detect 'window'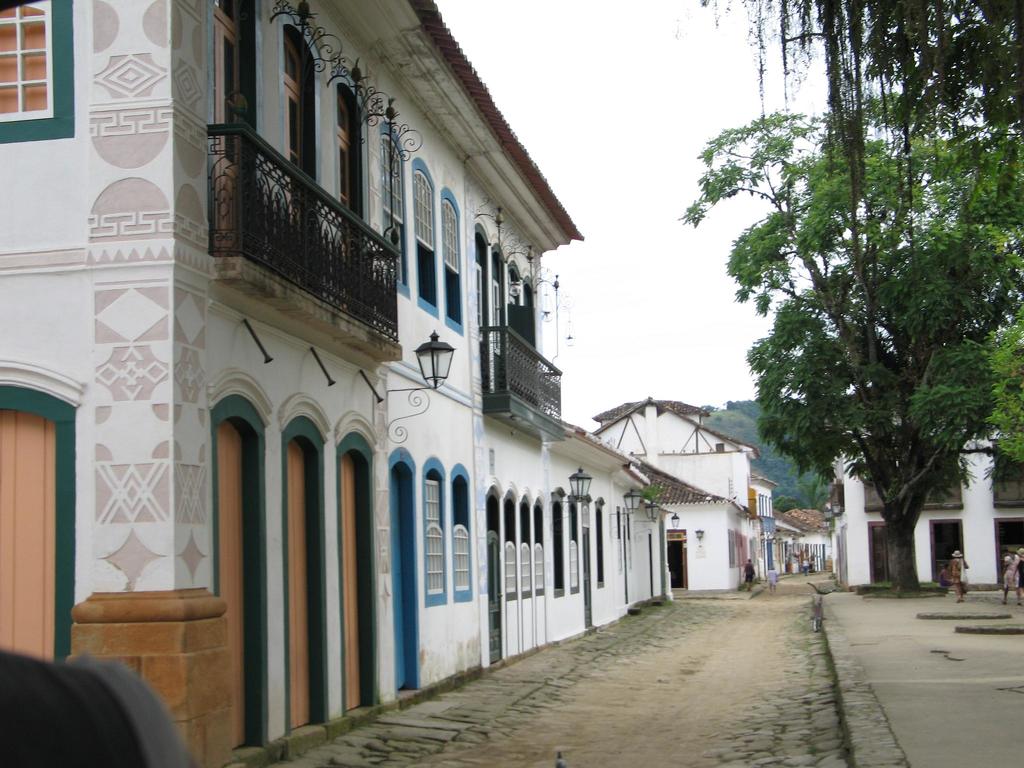
502, 486, 520, 602
